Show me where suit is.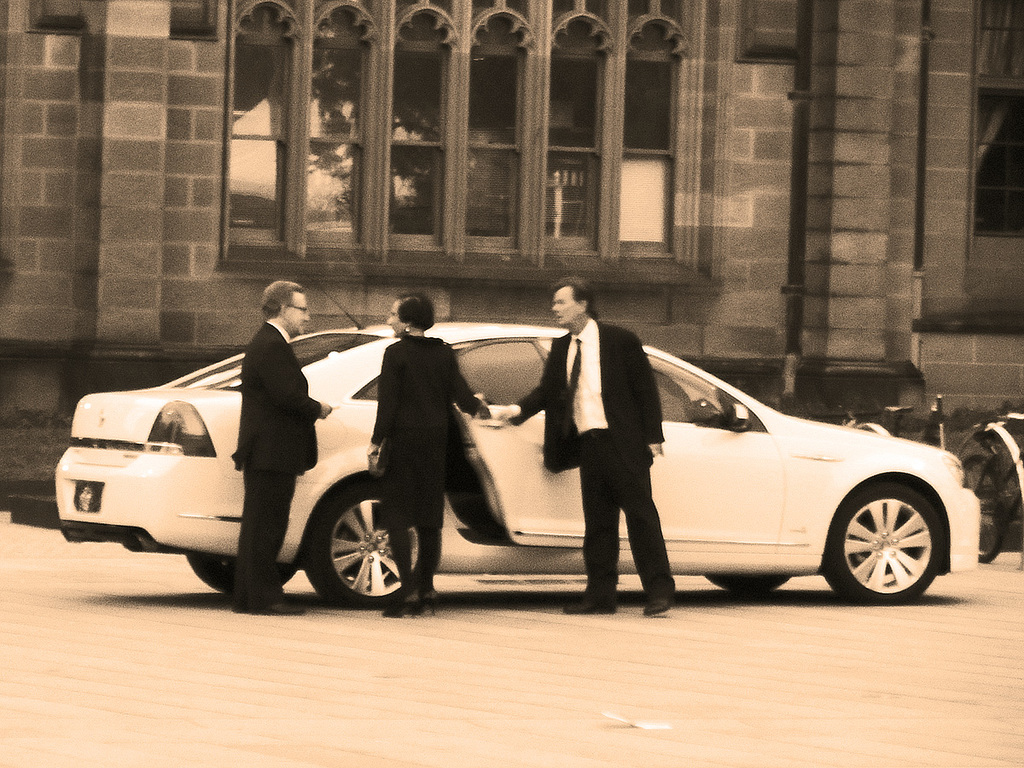
suit is at (left=231, top=319, right=319, bottom=615).
